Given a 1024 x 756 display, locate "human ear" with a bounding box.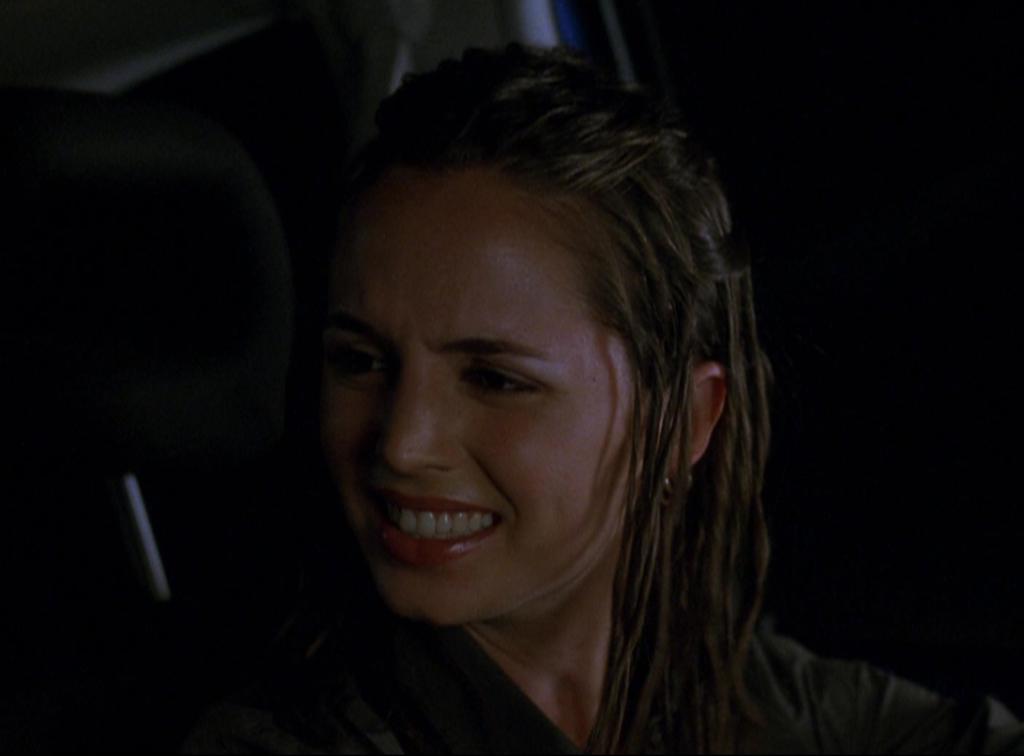
Located: (657,362,728,488).
